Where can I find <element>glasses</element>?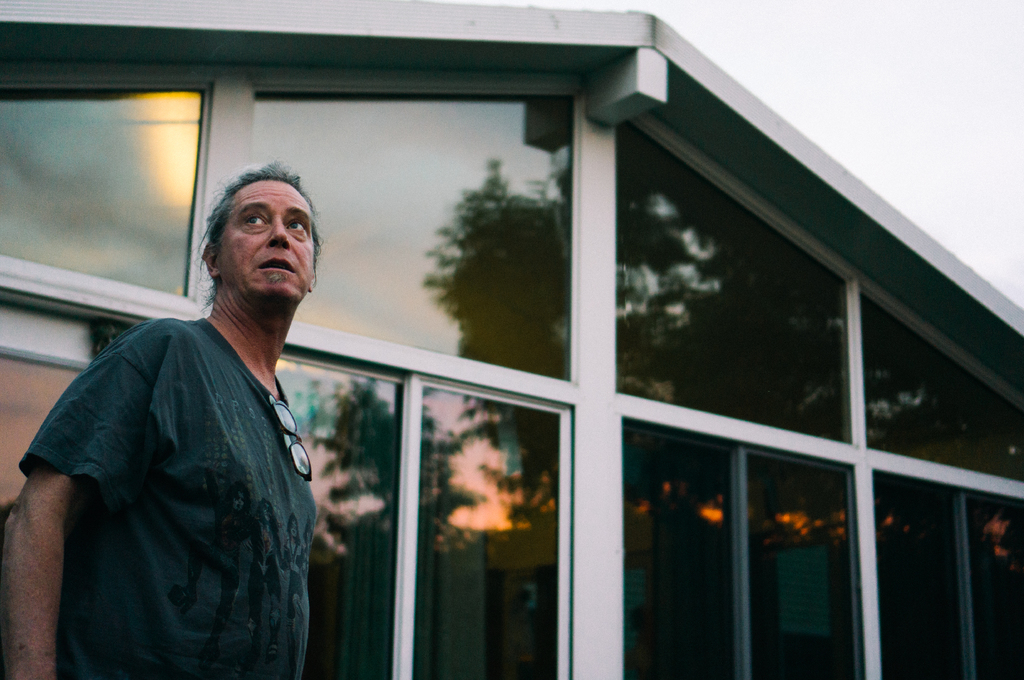
You can find it at box=[268, 396, 312, 482].
